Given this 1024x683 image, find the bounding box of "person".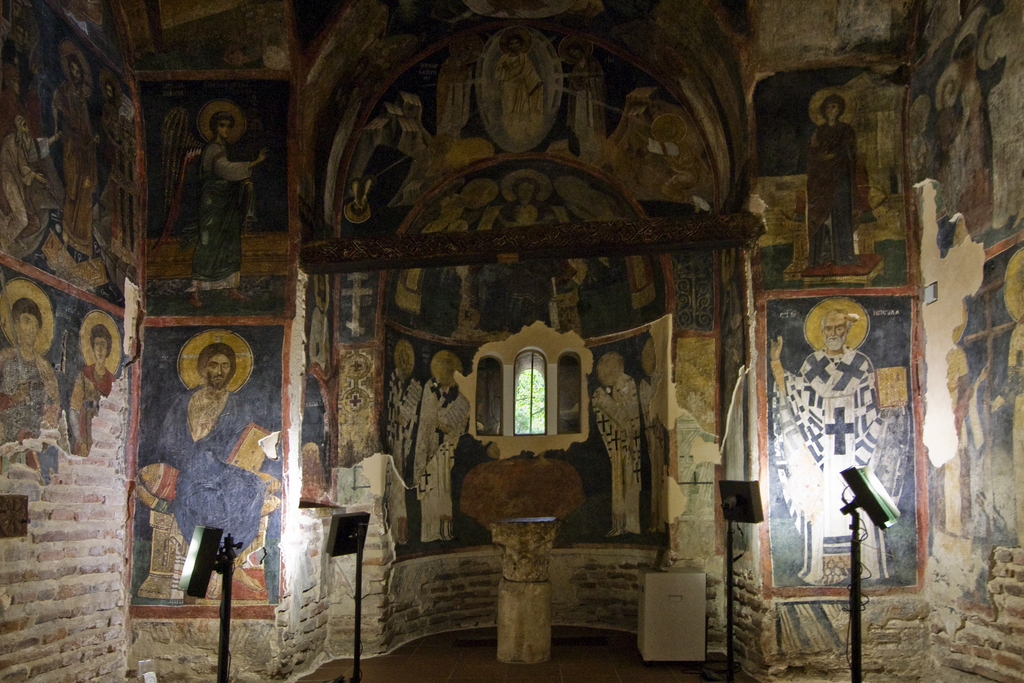
l=492, t=33, r=543, b=147.
